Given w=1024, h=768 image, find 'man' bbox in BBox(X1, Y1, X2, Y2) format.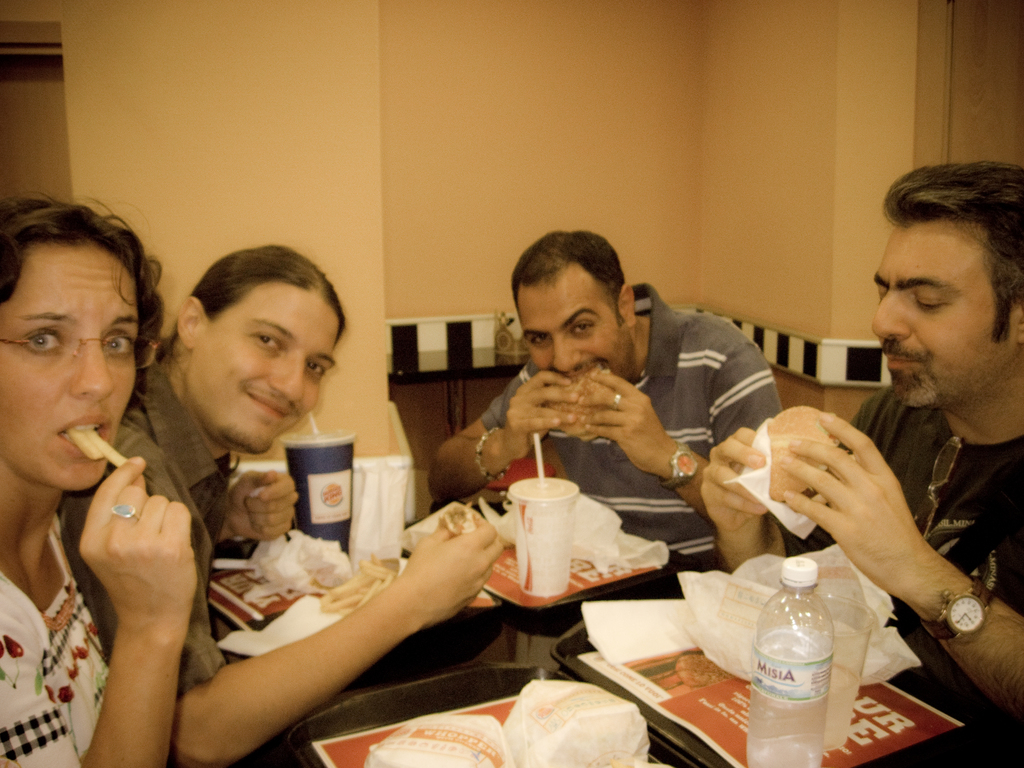
BBox(757, 195, 1023, 728).
